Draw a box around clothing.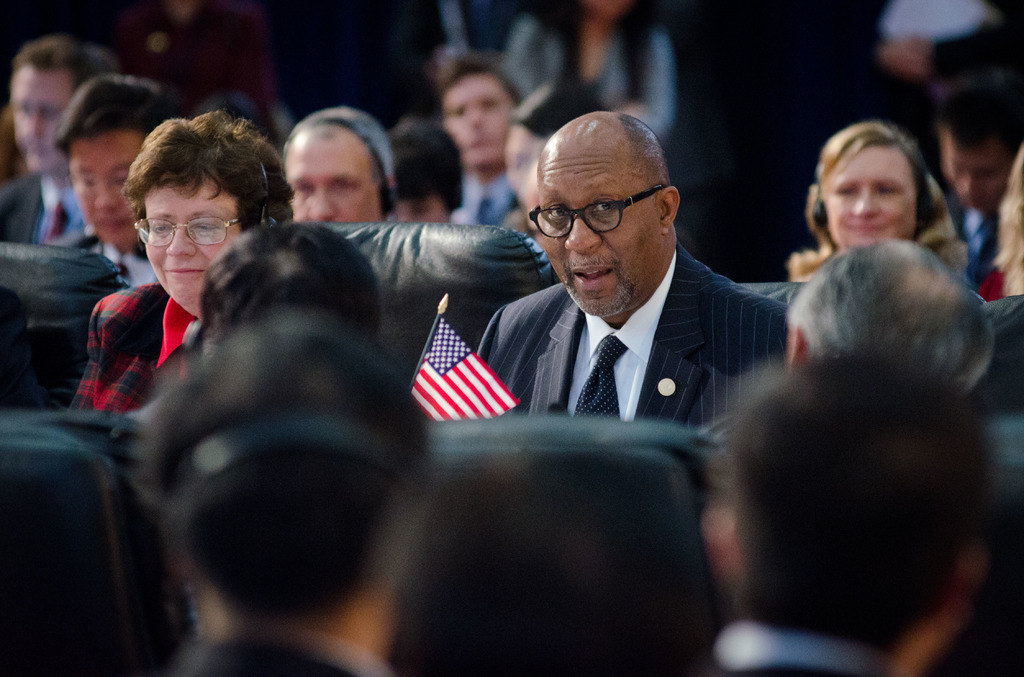
65, 275, 202, 411.
